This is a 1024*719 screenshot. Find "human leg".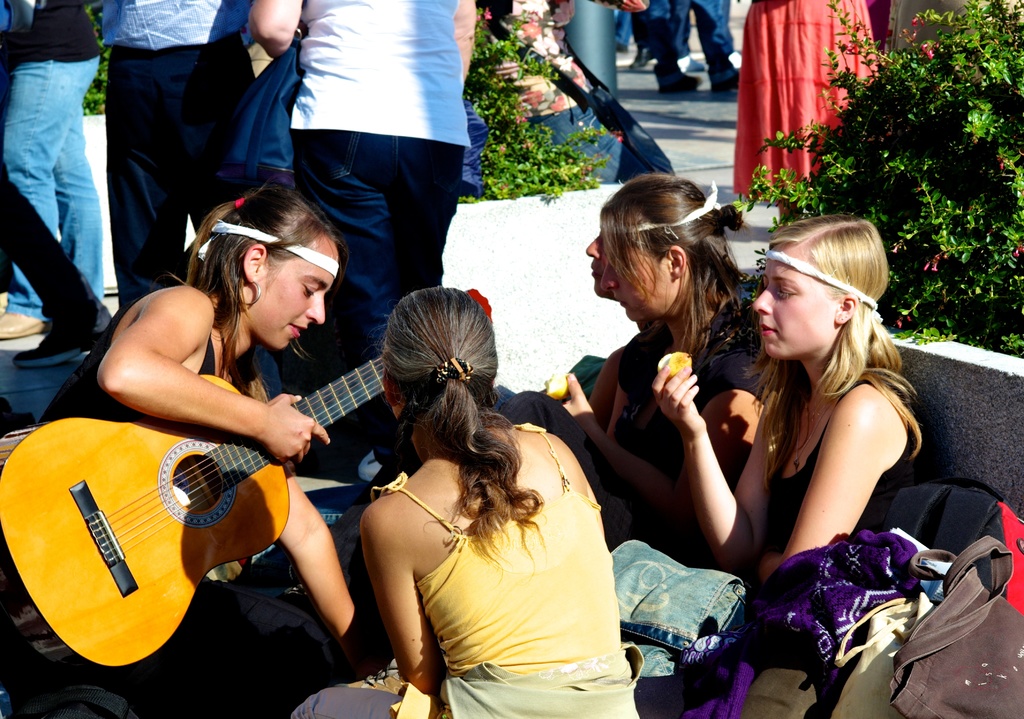
Bounding box: left=294, top=680, right=396, bottom=718.
